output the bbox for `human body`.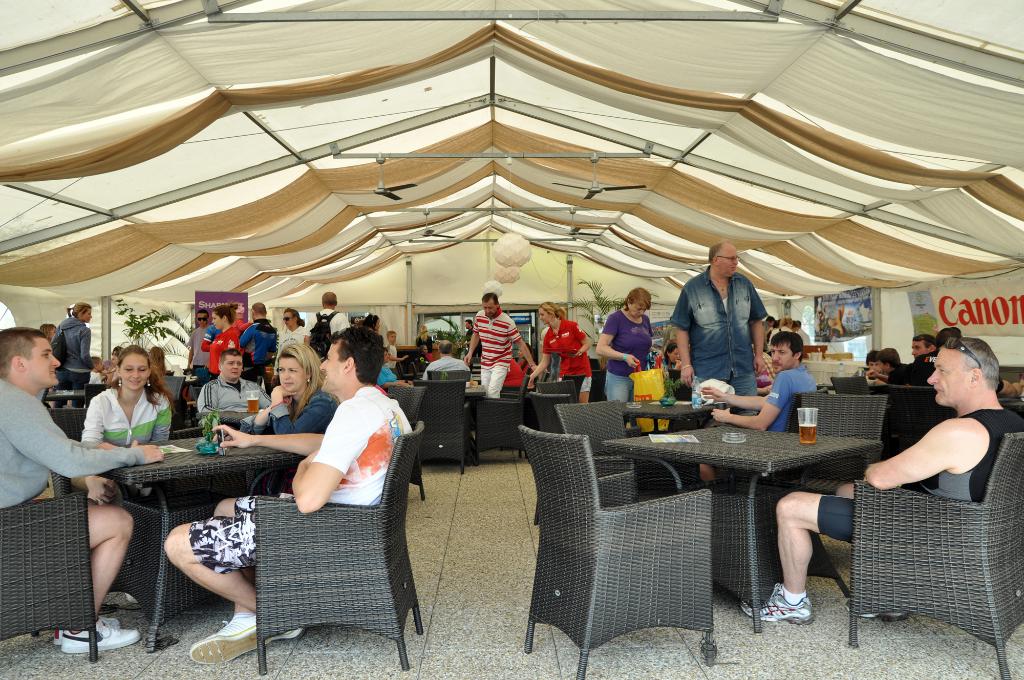
(left=164, top=328, right=413, bottom=672).
